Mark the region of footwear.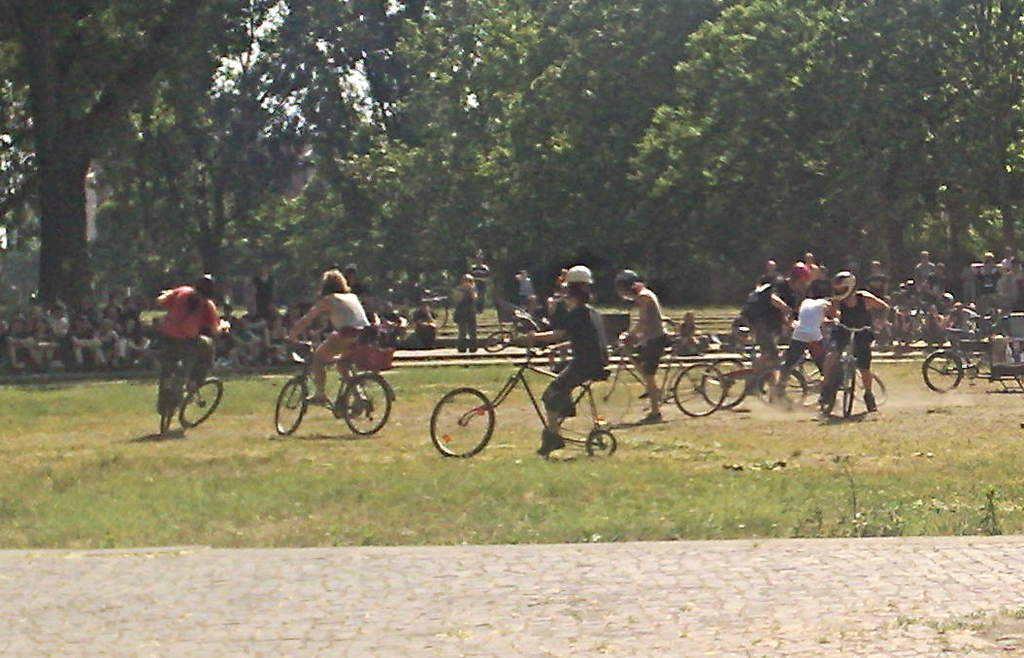
Region: l=640, t=387, r=653, b=398.
